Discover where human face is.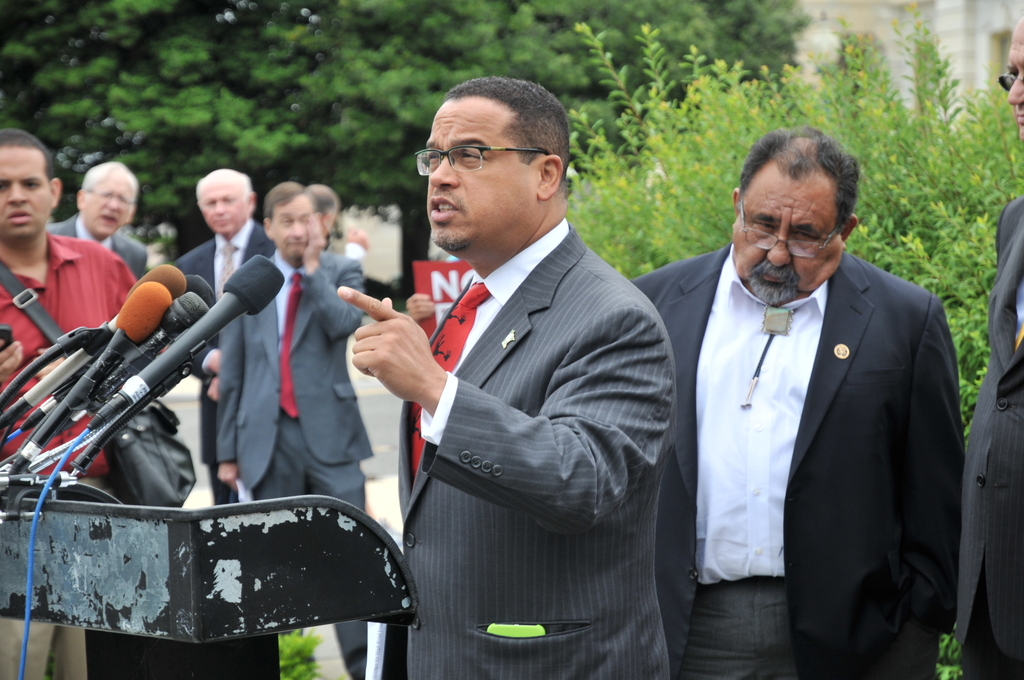
Discovered at 275, 198, 308, 255.
